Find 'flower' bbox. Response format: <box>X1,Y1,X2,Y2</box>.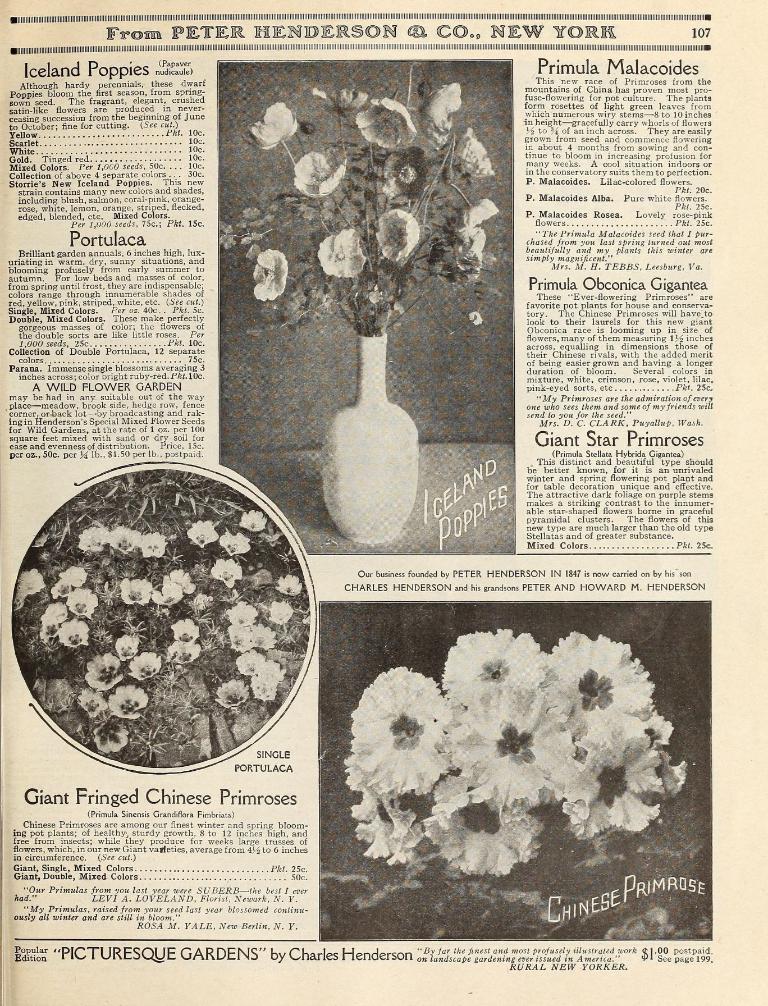
<box>143,531,167,558</box>.
